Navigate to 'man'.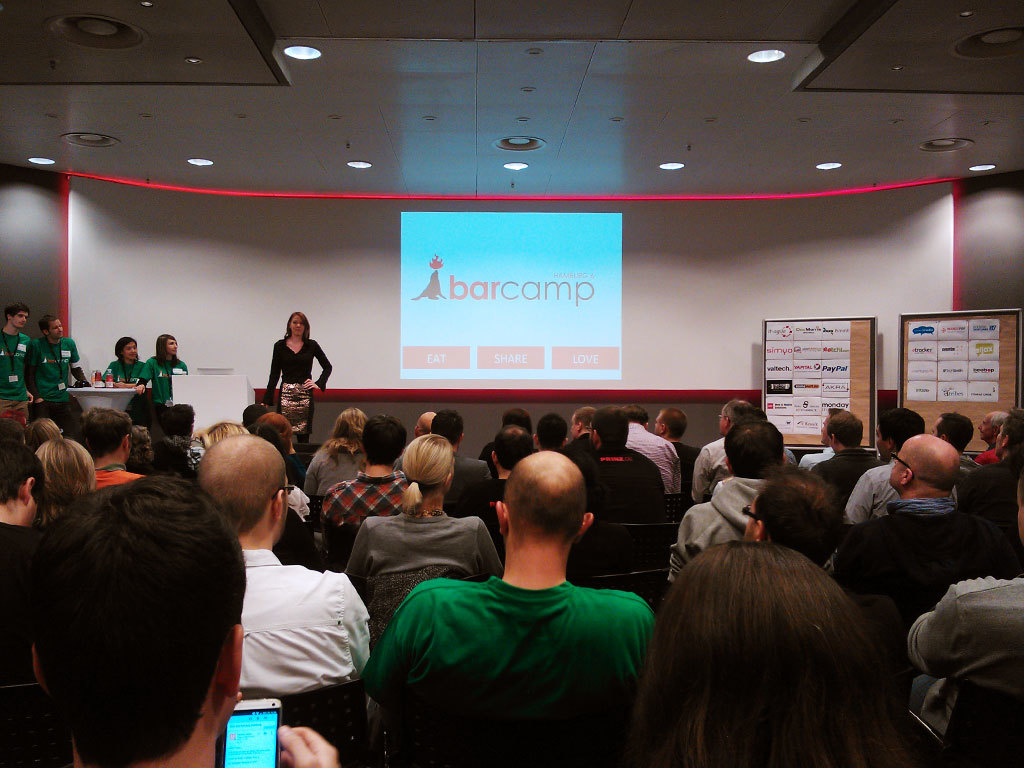
Navigation target: bbox=(600, 408, 658, 475).
